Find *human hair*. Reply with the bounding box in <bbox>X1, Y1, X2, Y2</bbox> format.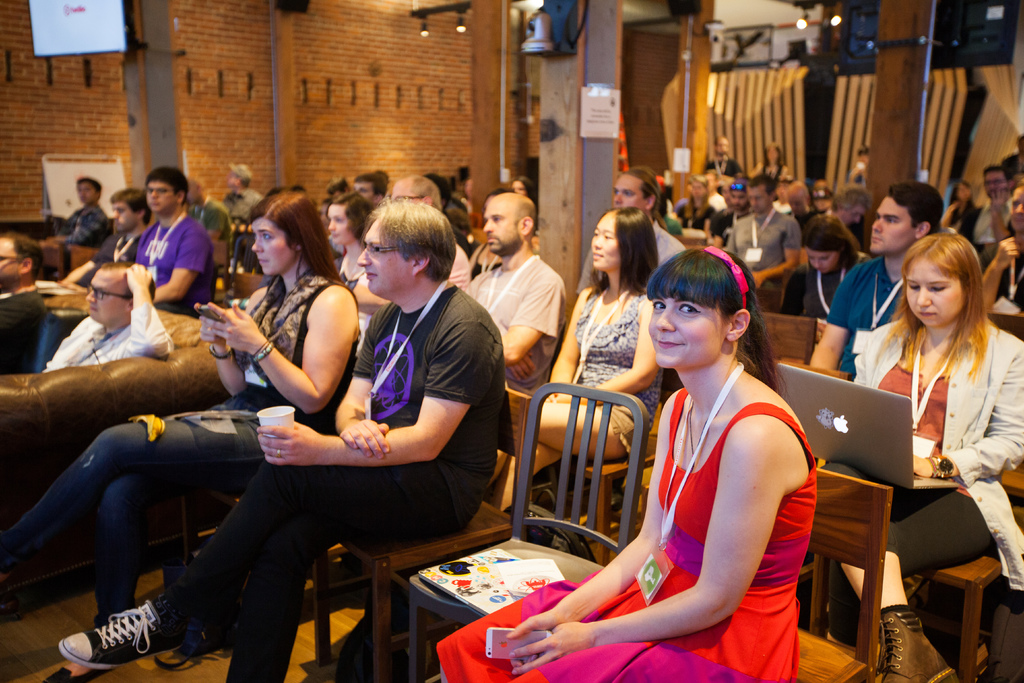
<bbox>1006, 152, 1023, 174</bbox>.
